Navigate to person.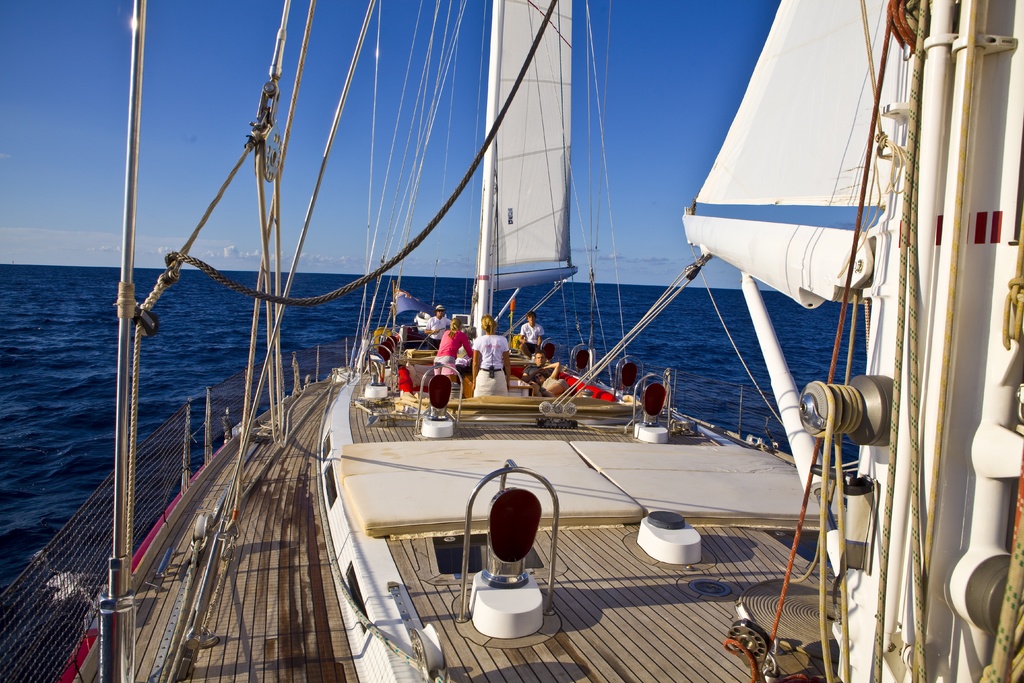
Navigation target: rect(466, 315, 515, 400).
